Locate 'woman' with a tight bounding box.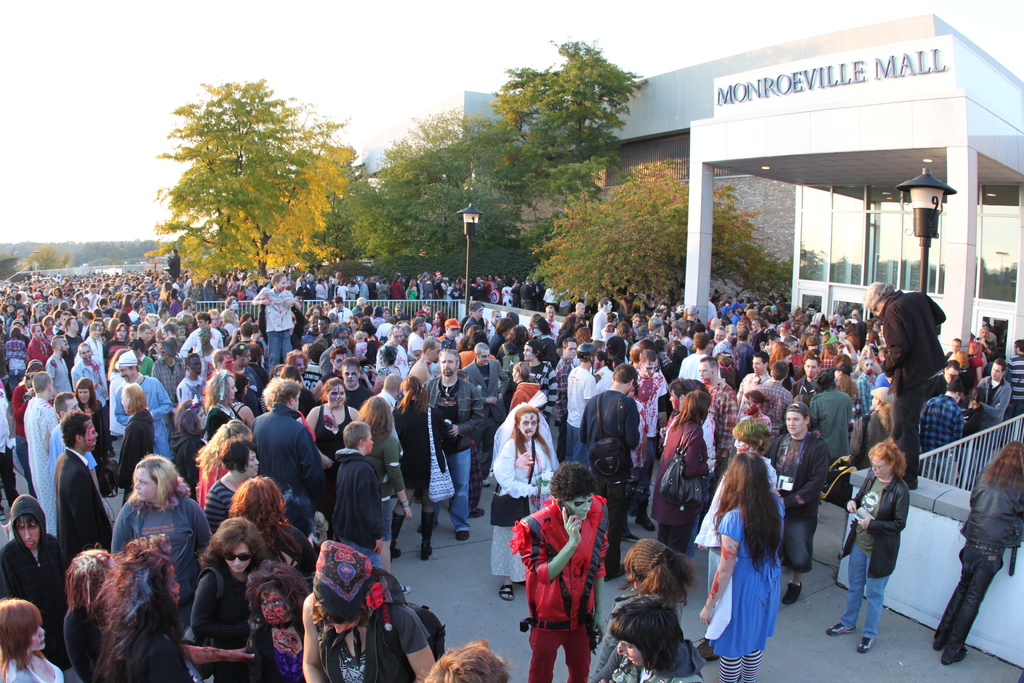
826:440:911:659.
